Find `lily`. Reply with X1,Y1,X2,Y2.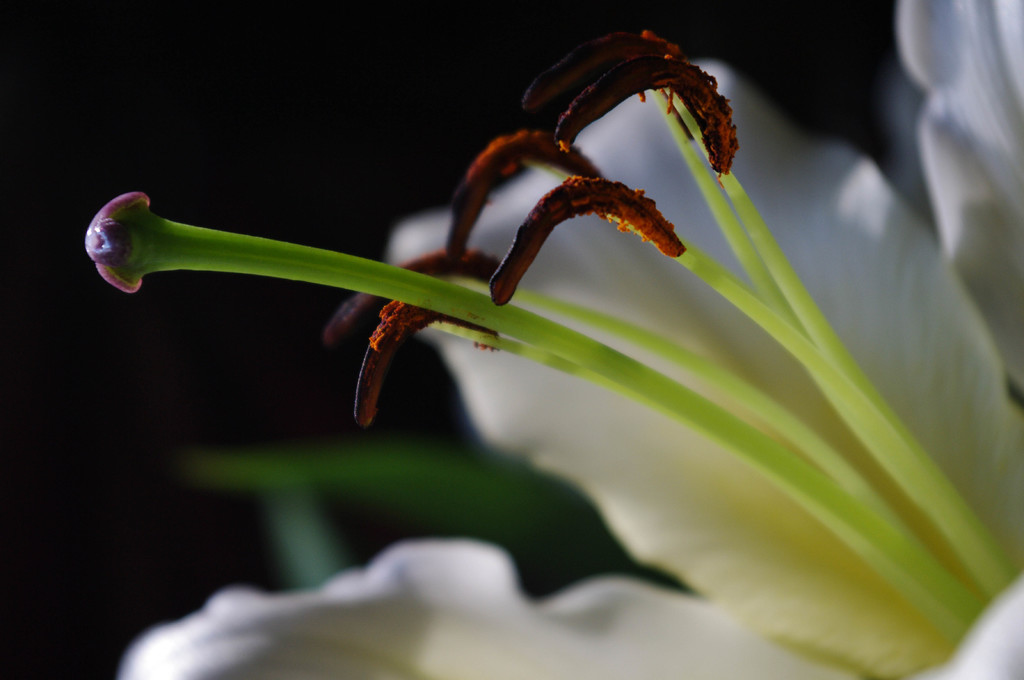
81,0,1023,679.
